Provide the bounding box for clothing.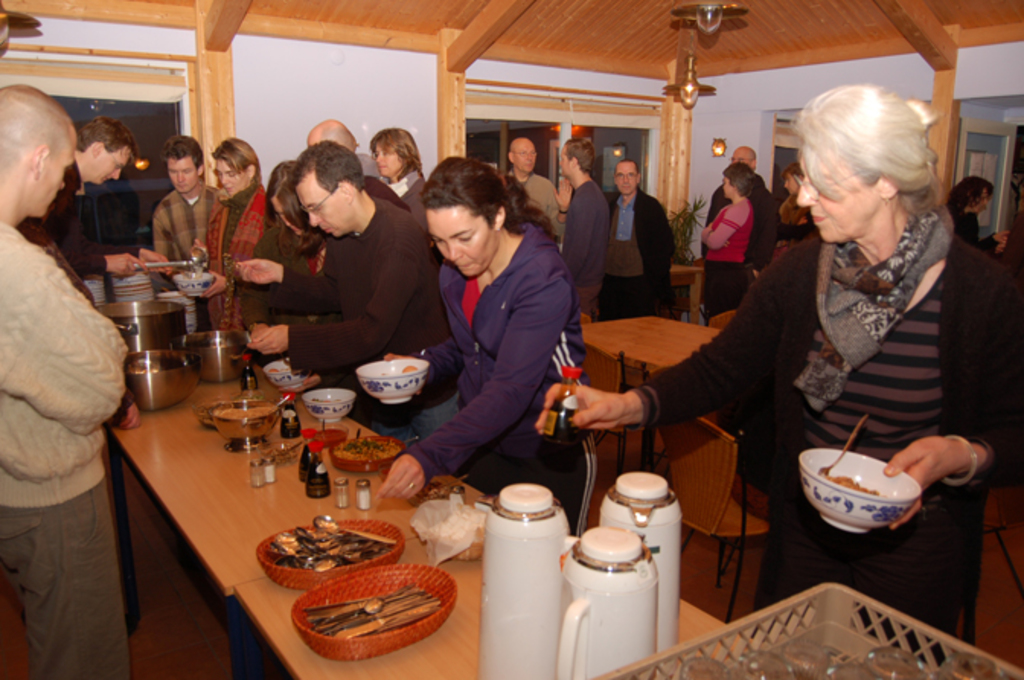
locate(390, 177, 606, 511).
